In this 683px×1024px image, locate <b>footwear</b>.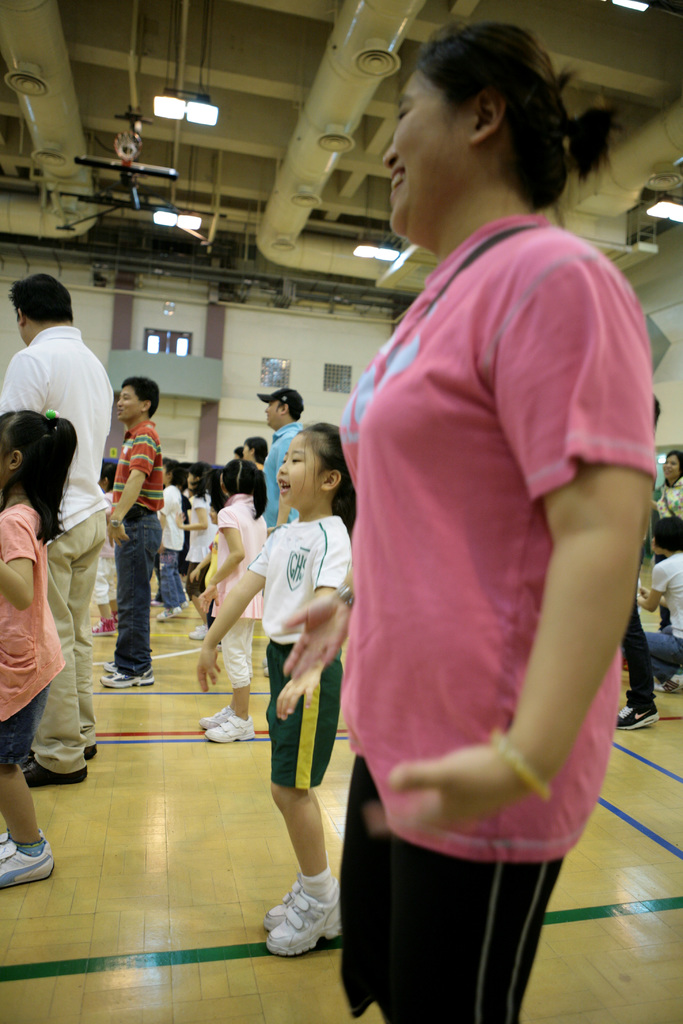
Bounding box: crop(193, 693, 247, 724).
